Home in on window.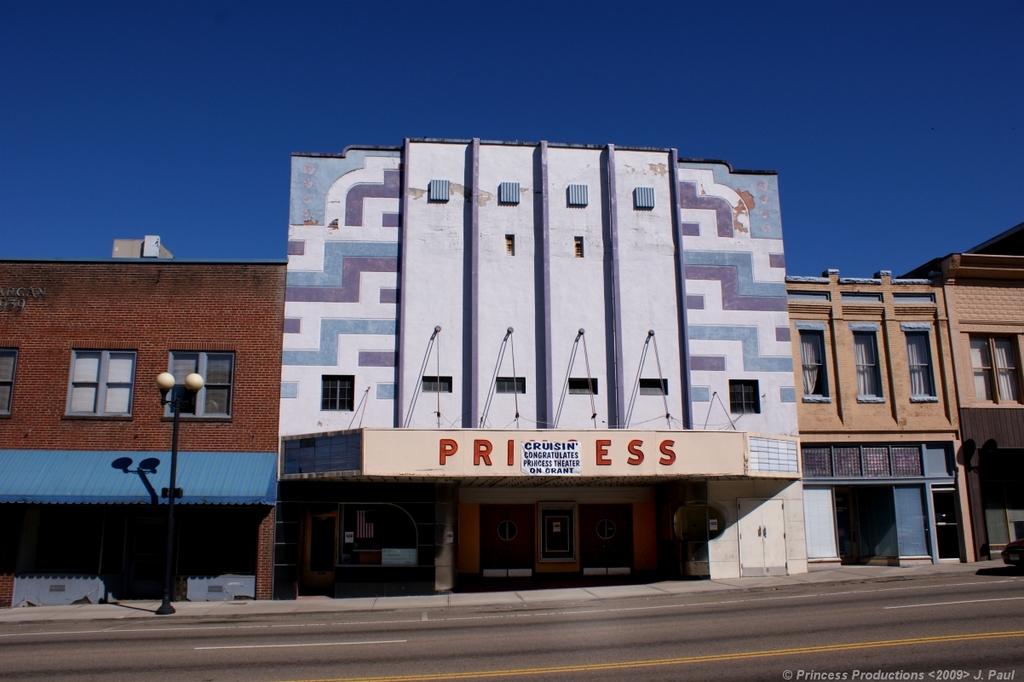
Homed in at box(171, 354, 231, 419).
